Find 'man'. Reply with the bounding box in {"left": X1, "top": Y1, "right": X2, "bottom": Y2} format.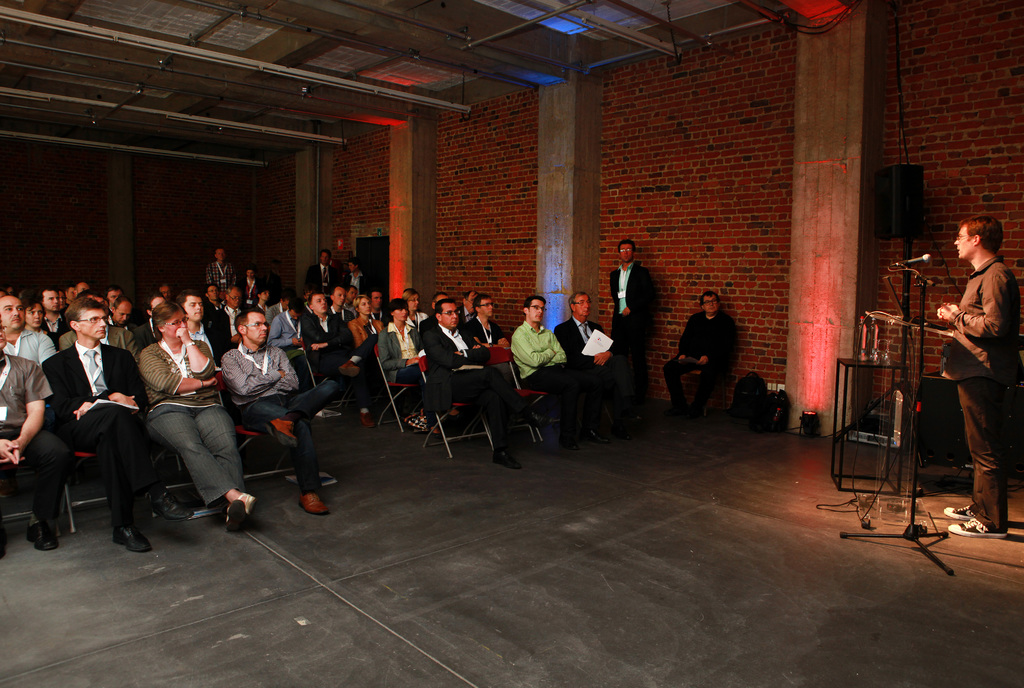
{"left": 207, "top": 242, "right": 236, "bottom": 285}.
